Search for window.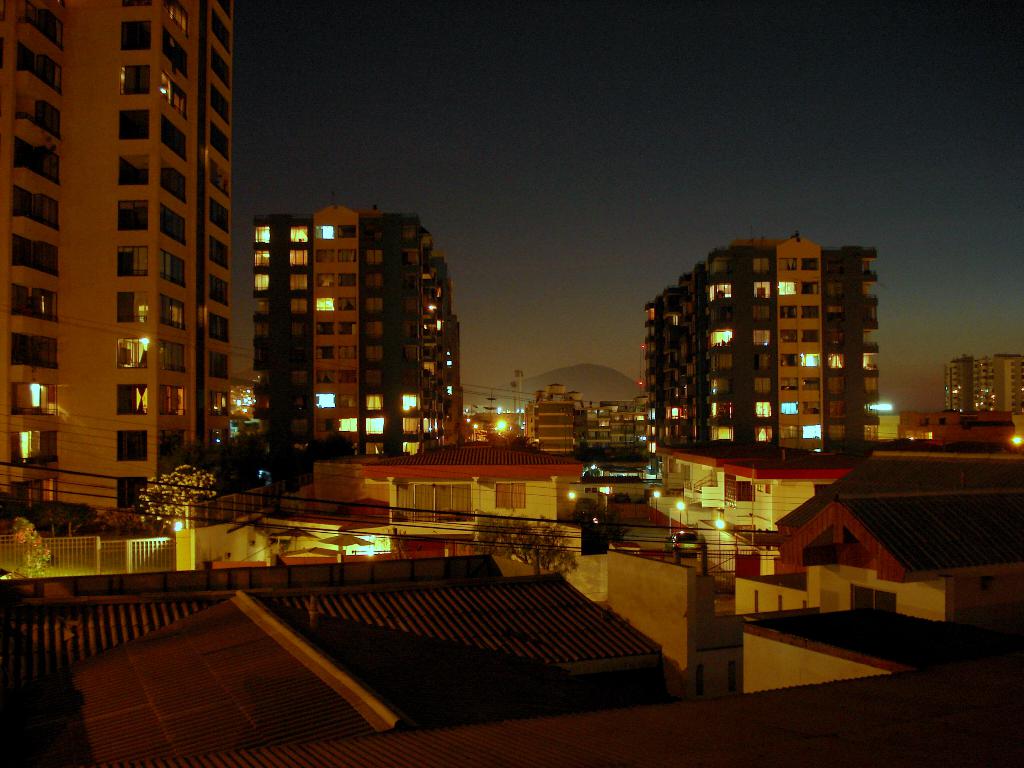
Found at (290, 297, 308, 313).
